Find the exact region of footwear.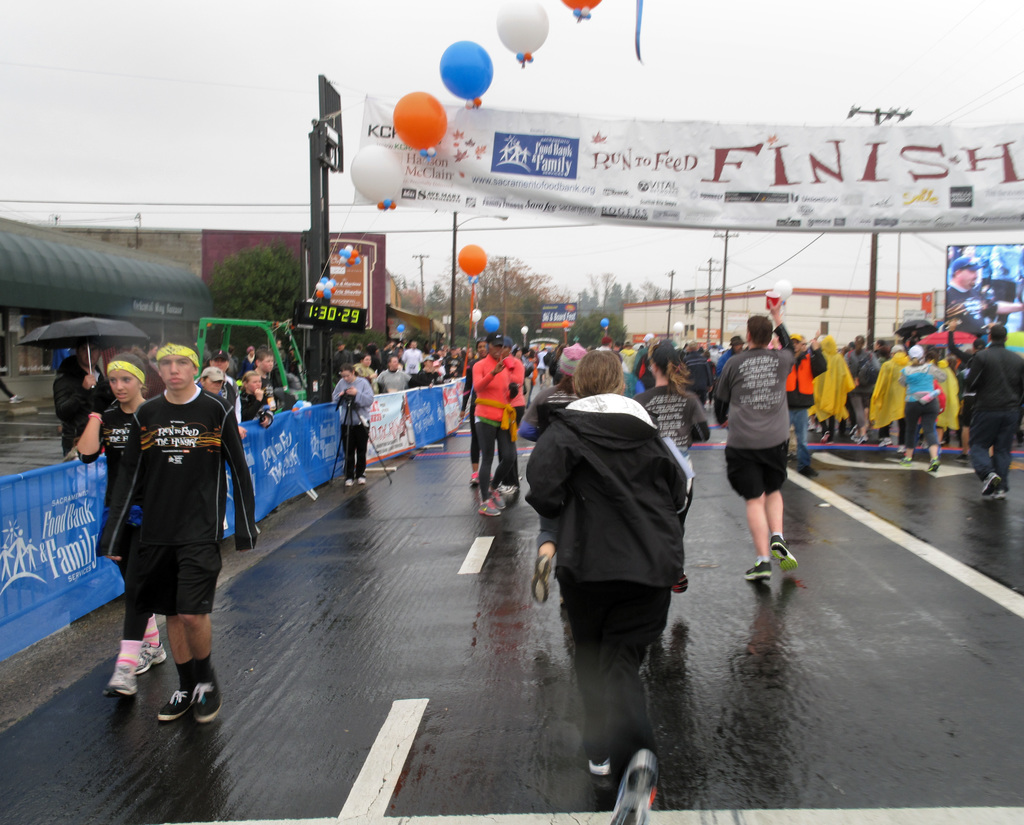
Exact region: (left=141, top=647, right=170, bottom=669).
